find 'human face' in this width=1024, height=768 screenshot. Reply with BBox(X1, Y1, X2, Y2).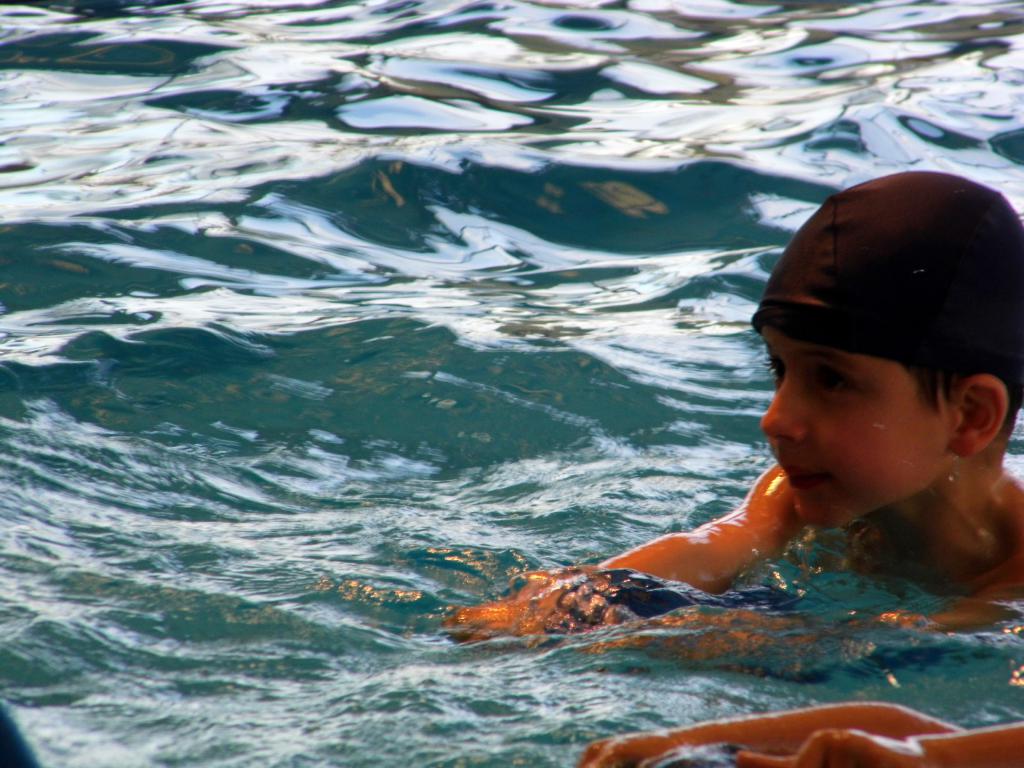
BBox(761, 332, 948, 530).
